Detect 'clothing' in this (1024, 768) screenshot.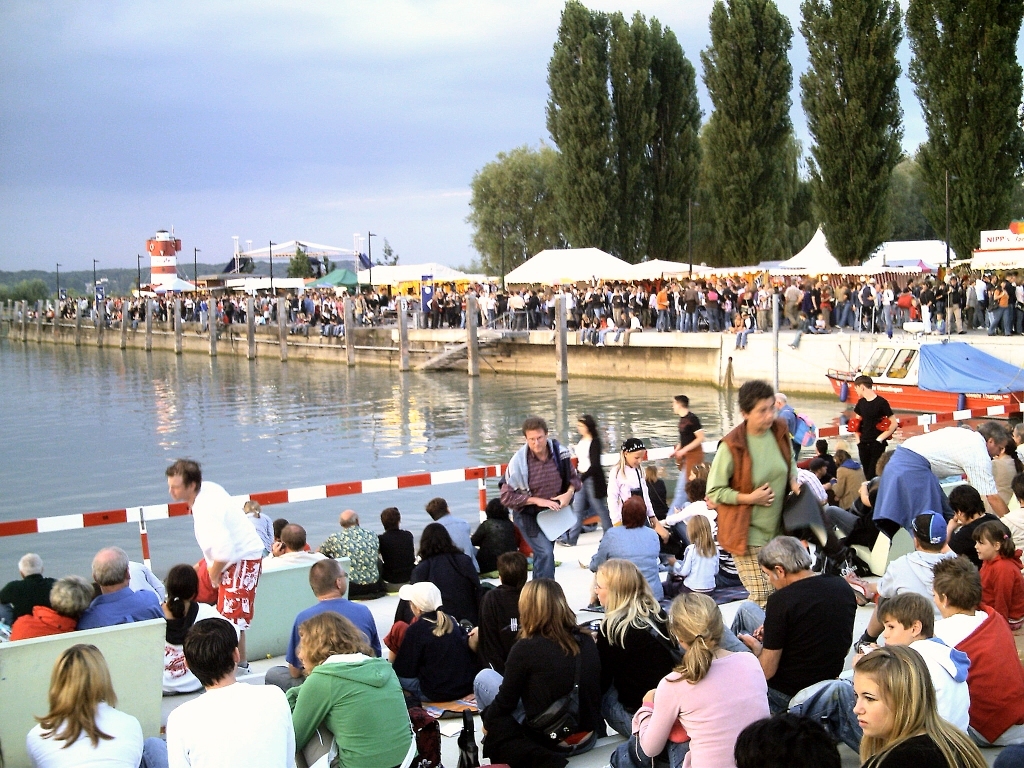
Detection: {"x1": 852, "y1": 389, "x2": 888, "y2": 478}.
